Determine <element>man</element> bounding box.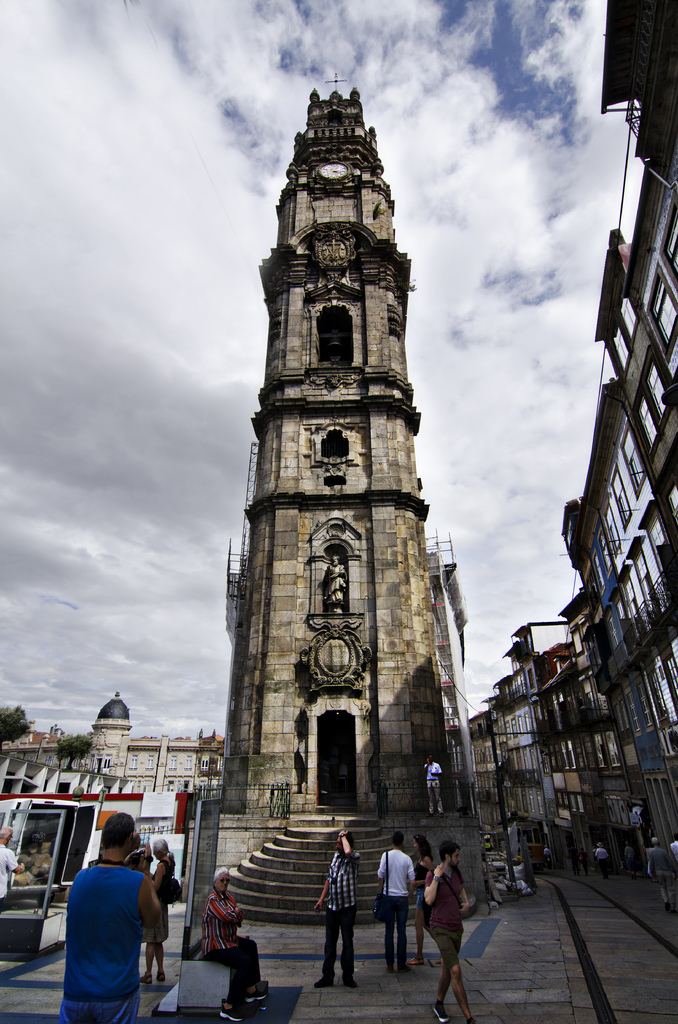
Determined: left=626, top=840, right=636, bottom=878.
